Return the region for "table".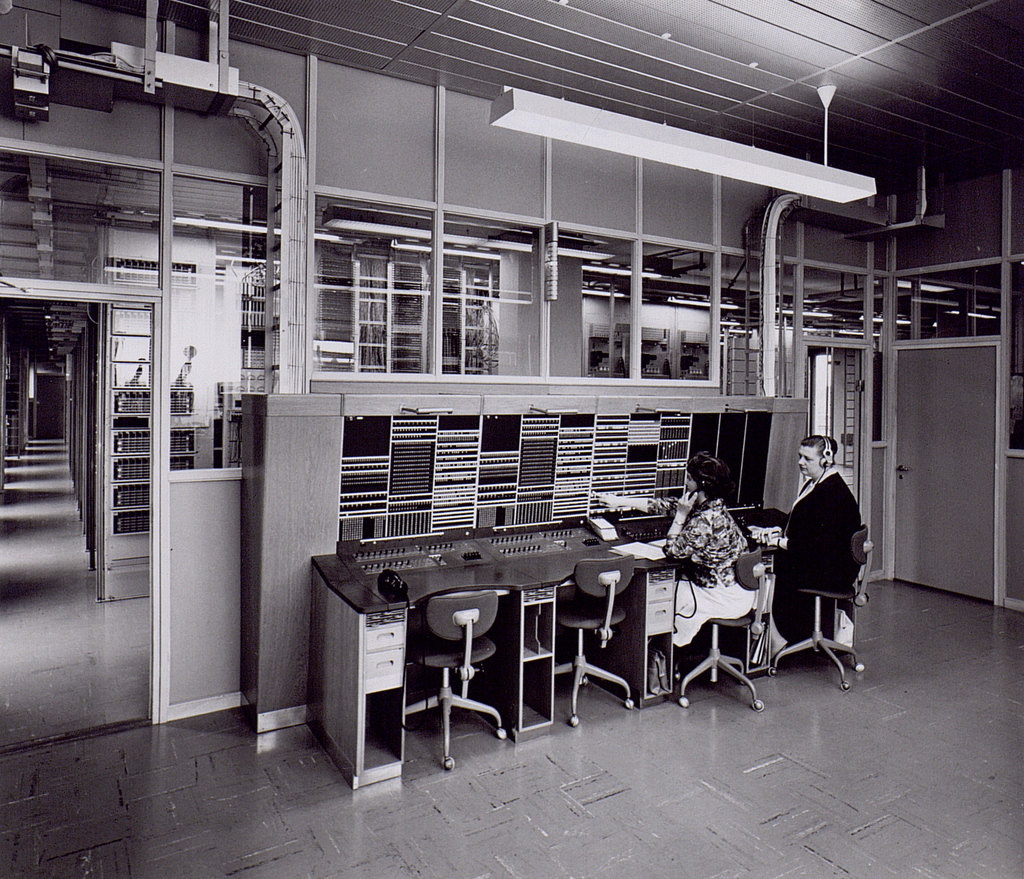
locate(314, 513, 785, 786).
